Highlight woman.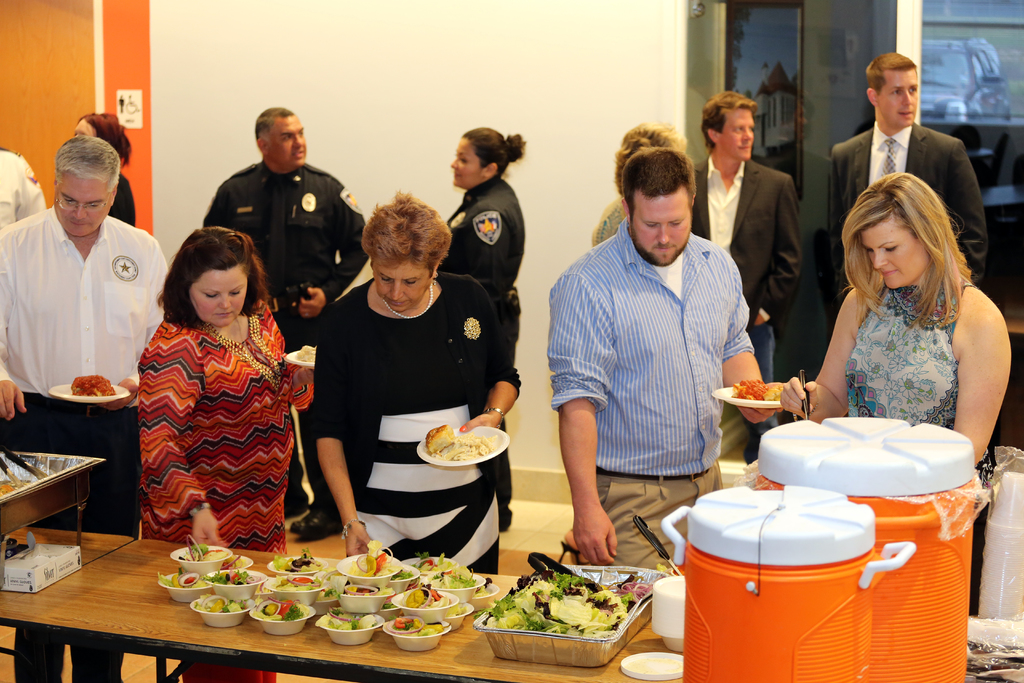
Highlighted region: [x1=767, y1=175, x2=1002, y2=443].
